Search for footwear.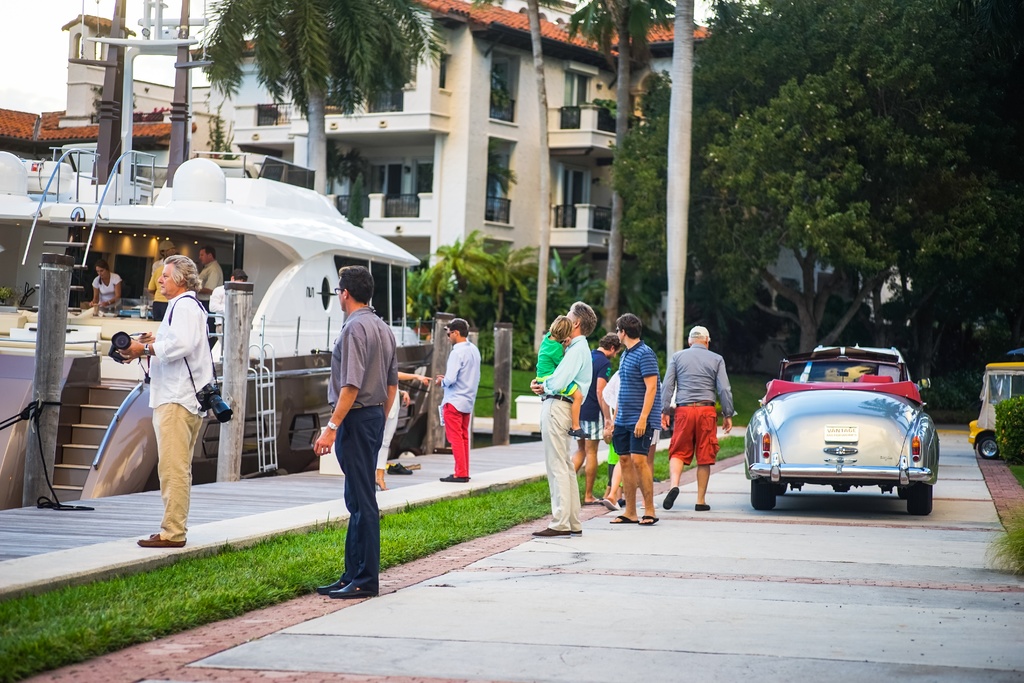
Found at [x1=537, y1=525, x2=568, y2=536].
